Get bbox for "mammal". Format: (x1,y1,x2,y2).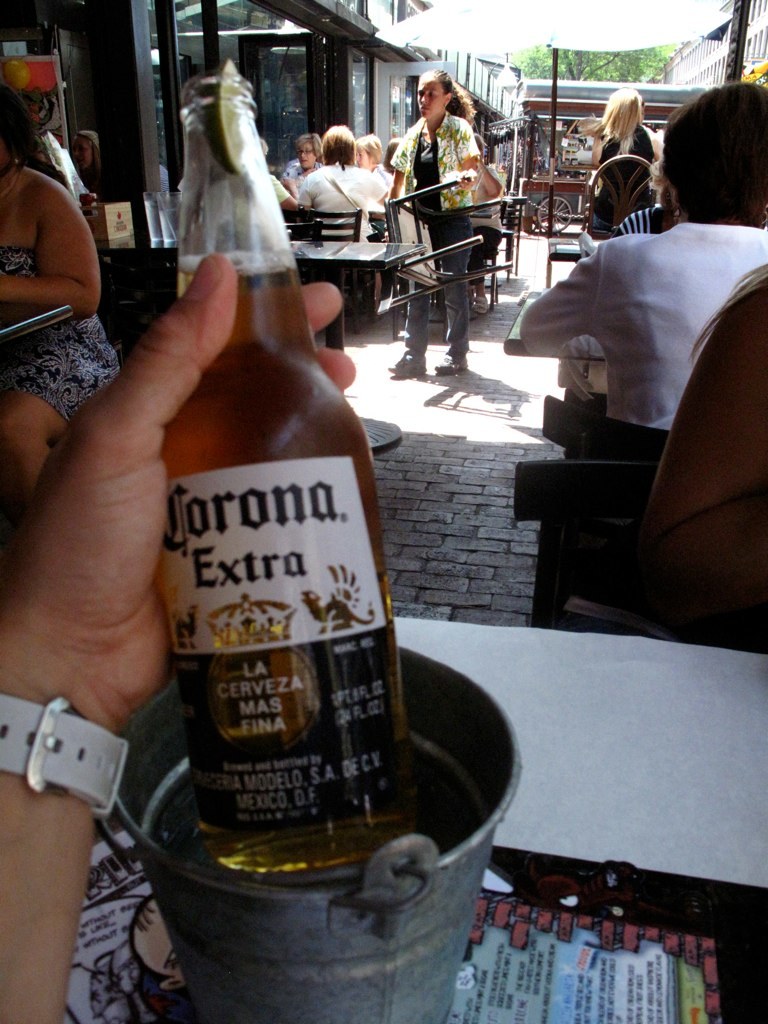
(583,85,655,229).
